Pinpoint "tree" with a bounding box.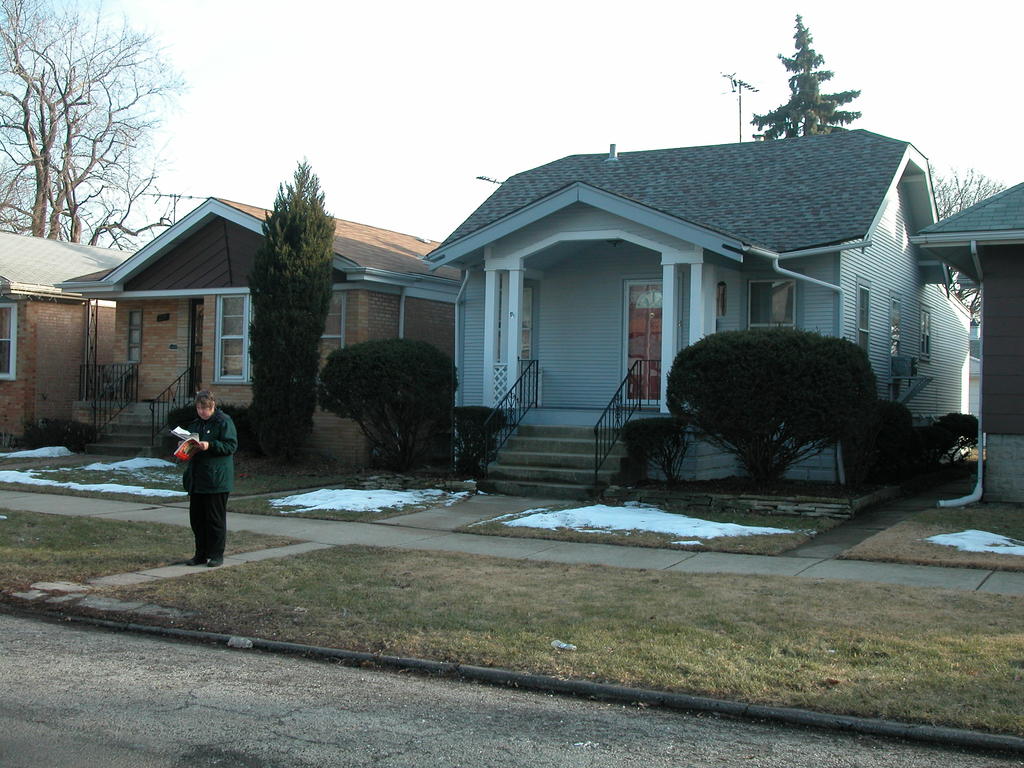
rect(240, 155, 333, 447).
